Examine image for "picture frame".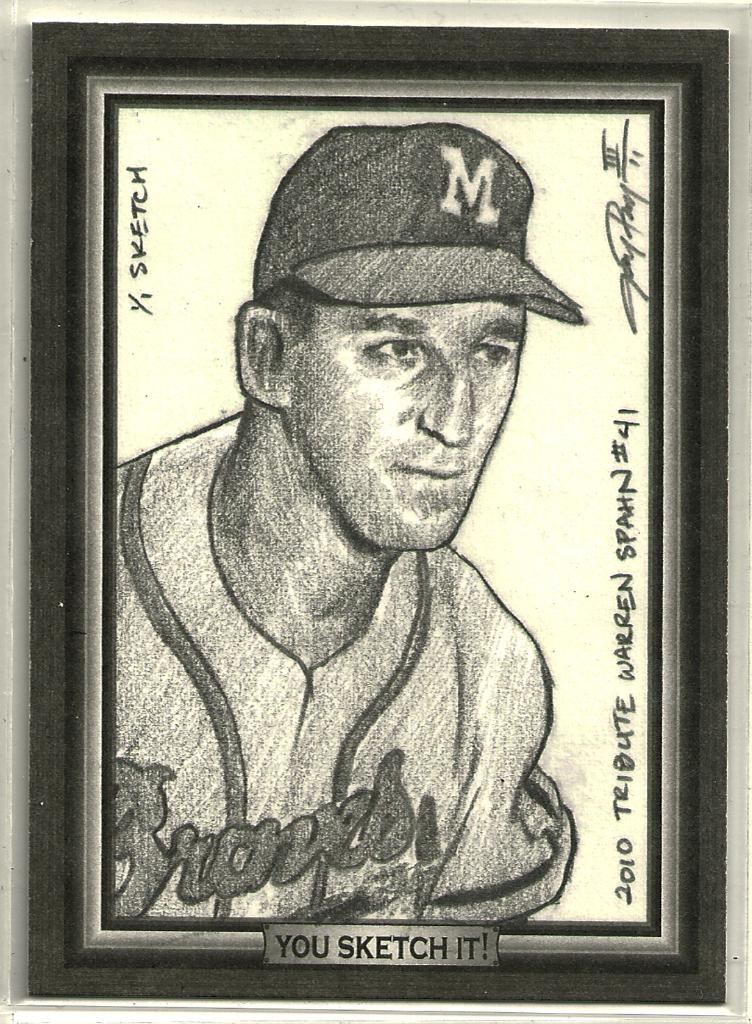
Examination result: [left=33, top=7, right=715, bottom=1006].
